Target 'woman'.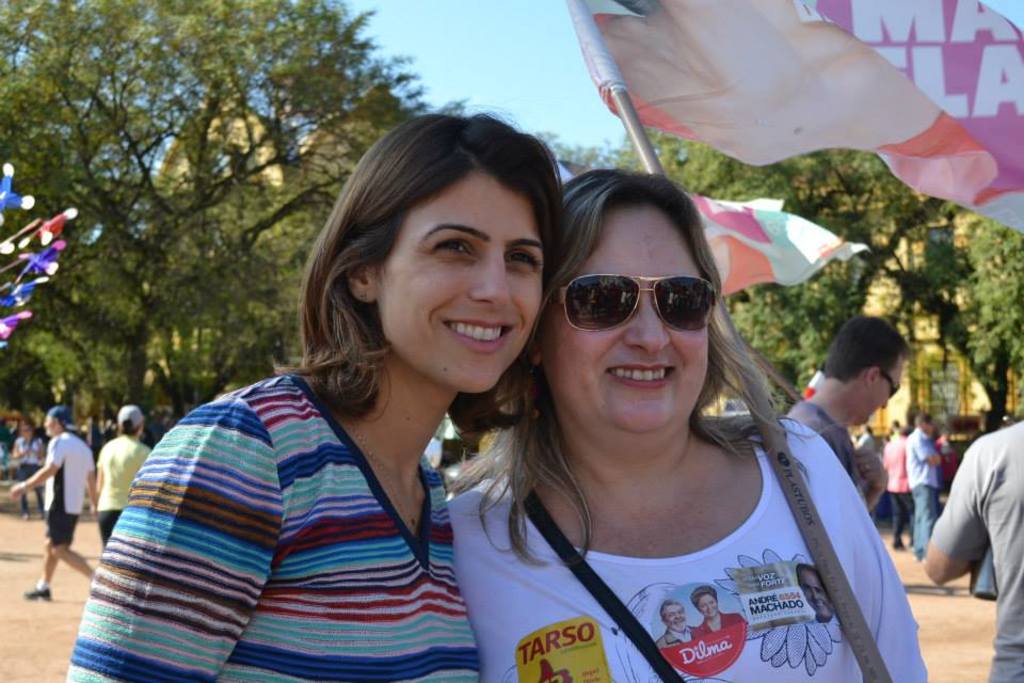
Target region: box=[14, 419, 45, 519].
